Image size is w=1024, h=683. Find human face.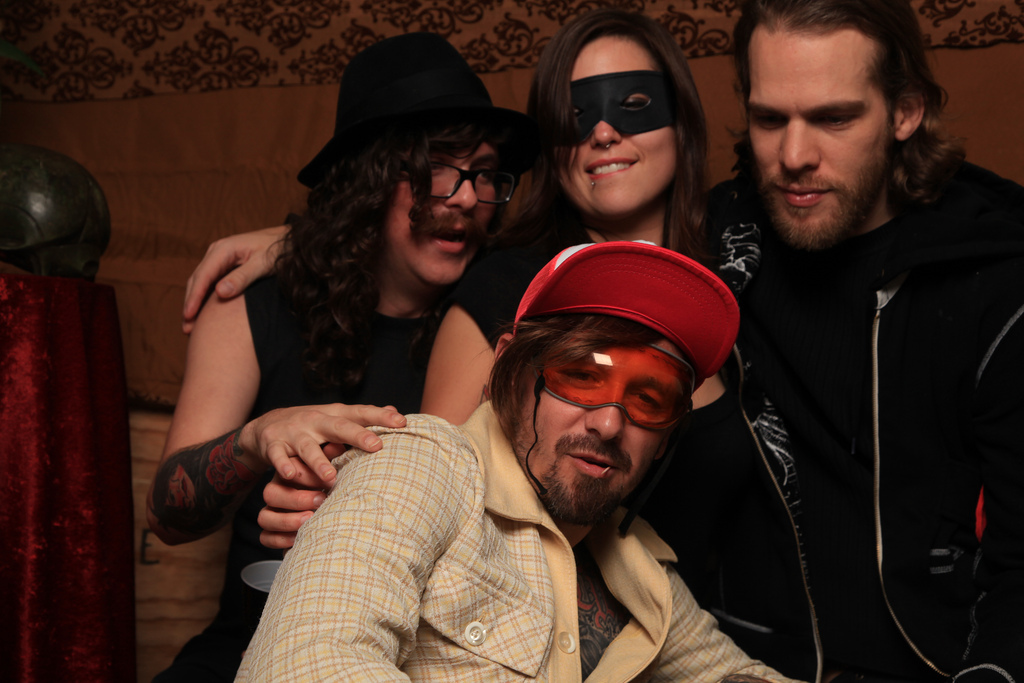
crop(512, 338, 669, 523).
